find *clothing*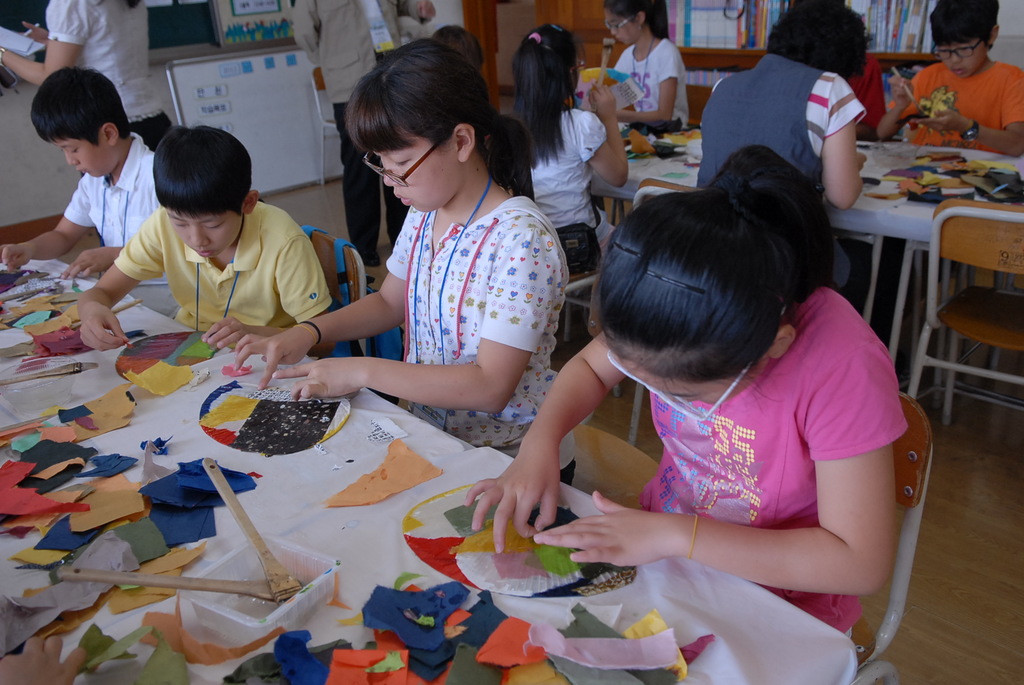
<region>701, 49, 870, 294</region>
